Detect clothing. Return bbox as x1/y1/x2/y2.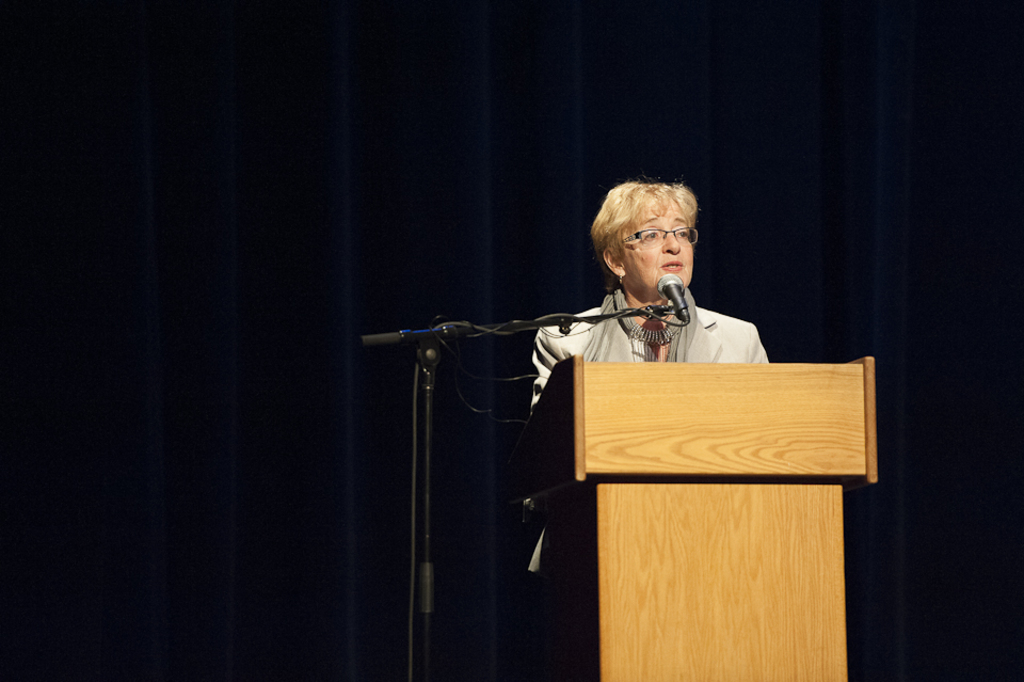
544/268/802/387.
